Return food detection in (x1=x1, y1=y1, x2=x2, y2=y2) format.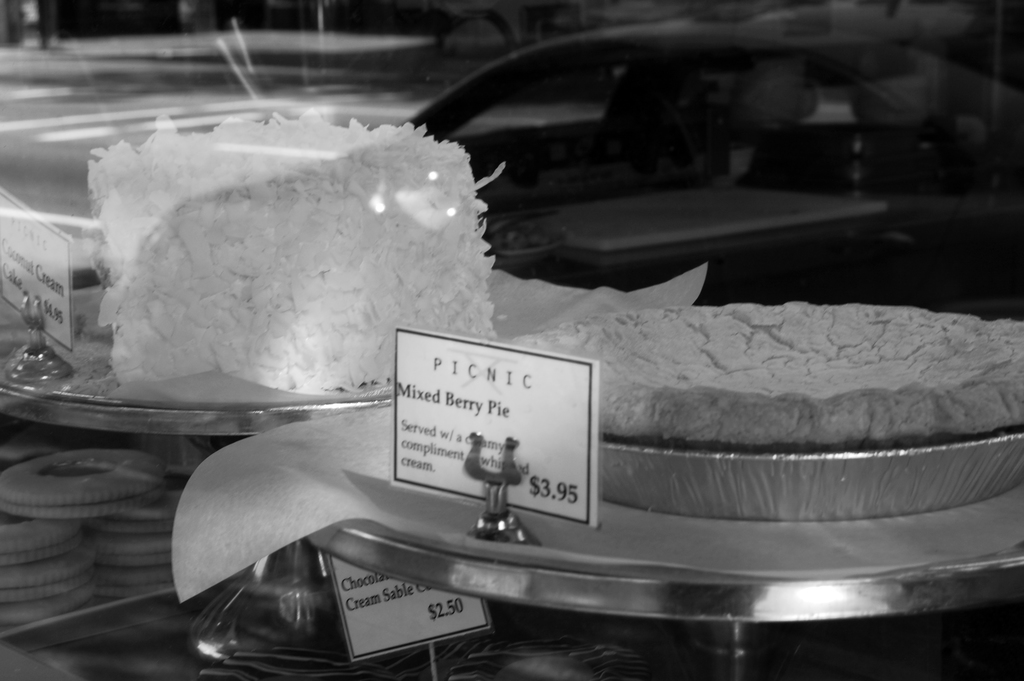
(x1=202, y1=627, x2=659, y2=680).
